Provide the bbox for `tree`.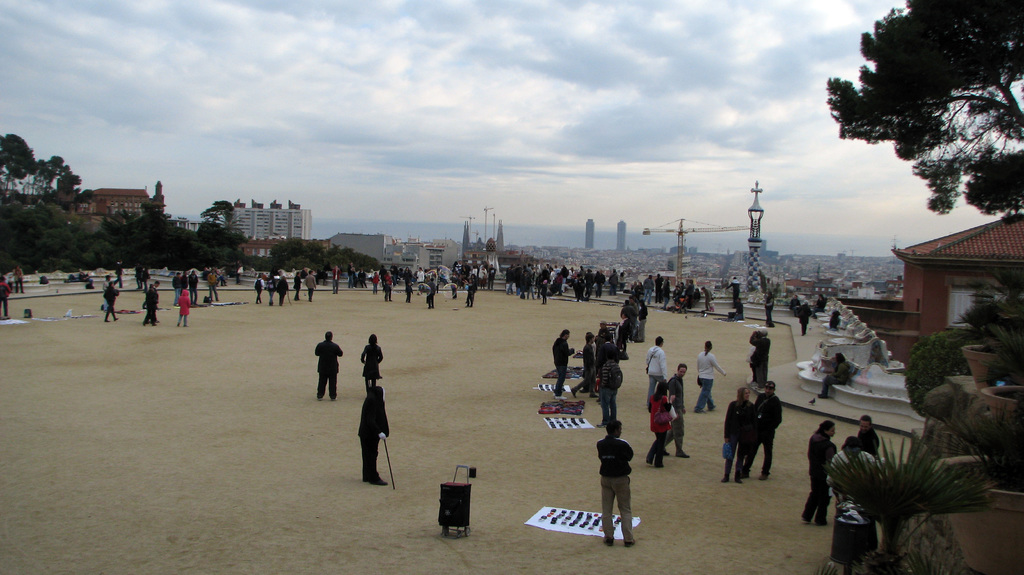
select_region(0, 132, 39, 197).
